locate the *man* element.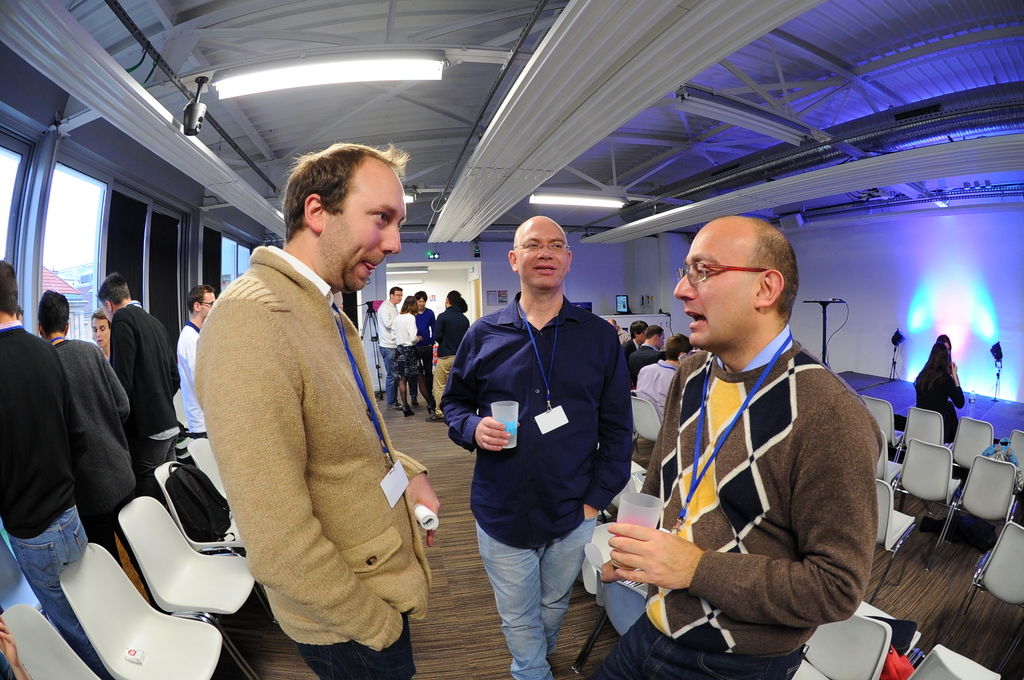
Element bbox: 609 312 625 339.
